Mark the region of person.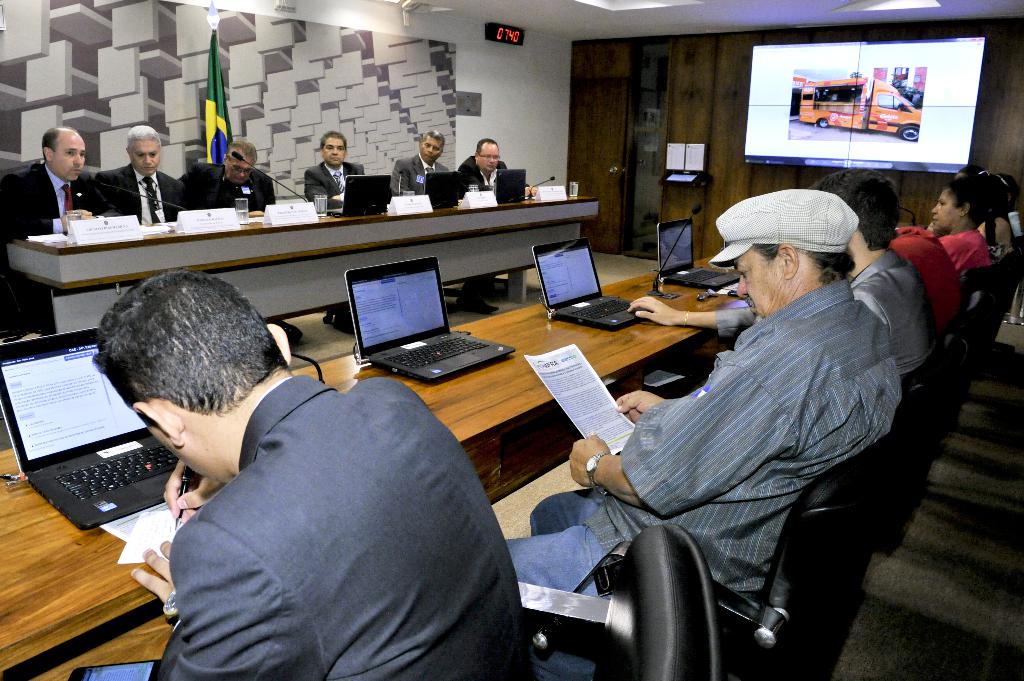
Region: BBox(93, 272, 531, 680).
